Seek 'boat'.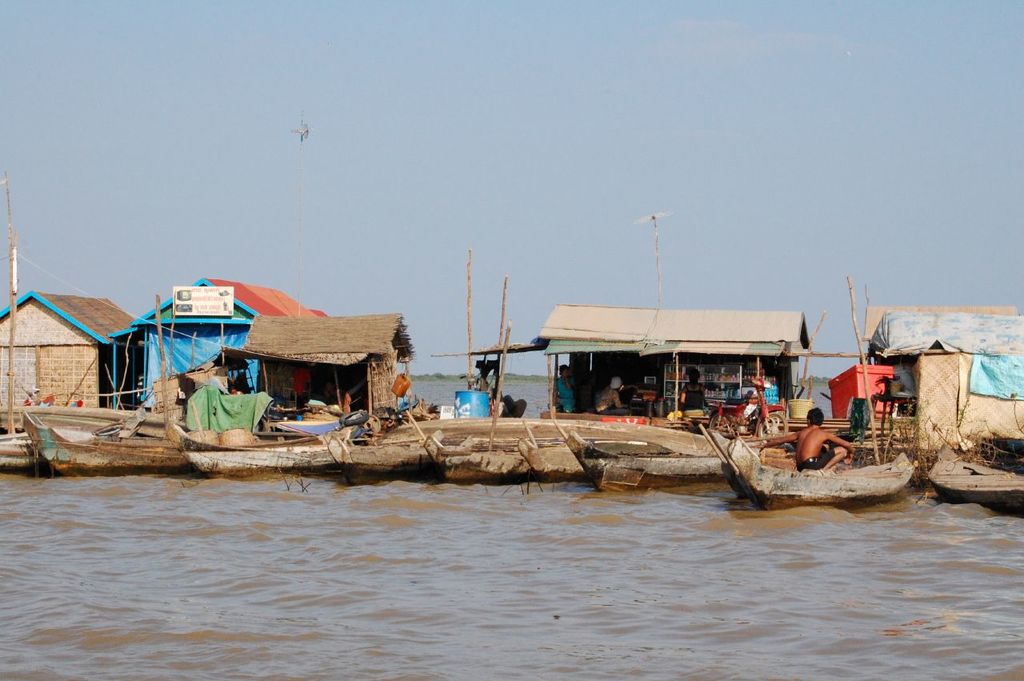
Rect(689, 275, 894, 511).
